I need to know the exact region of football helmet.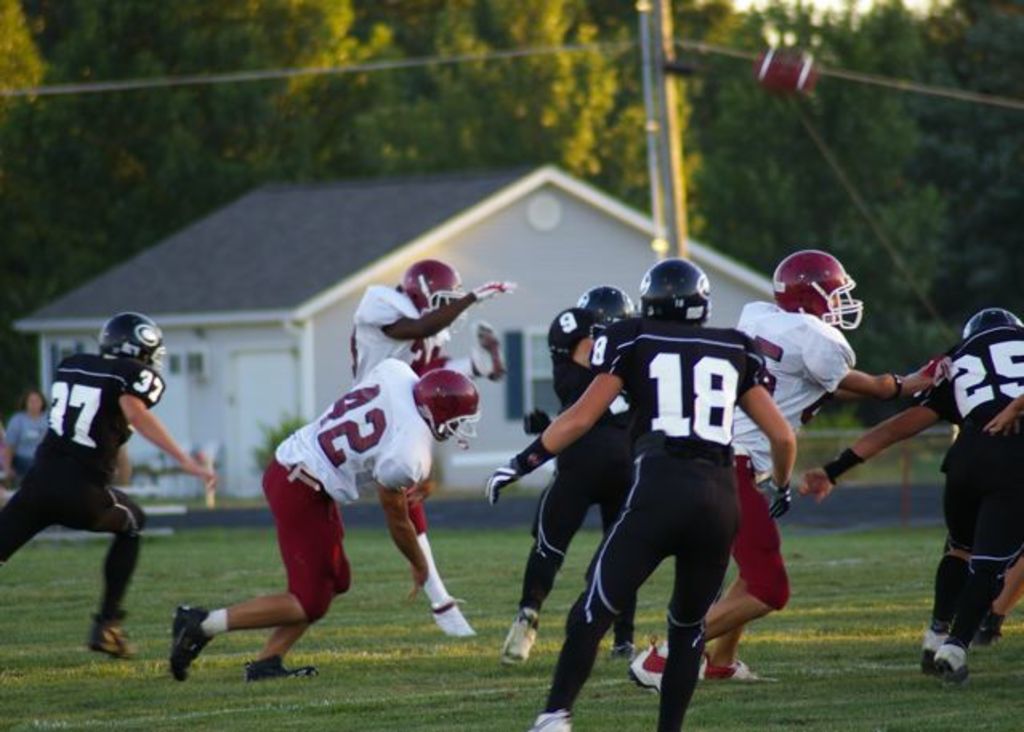
Region: (left=579, top=285, right=631, bottom=330).
